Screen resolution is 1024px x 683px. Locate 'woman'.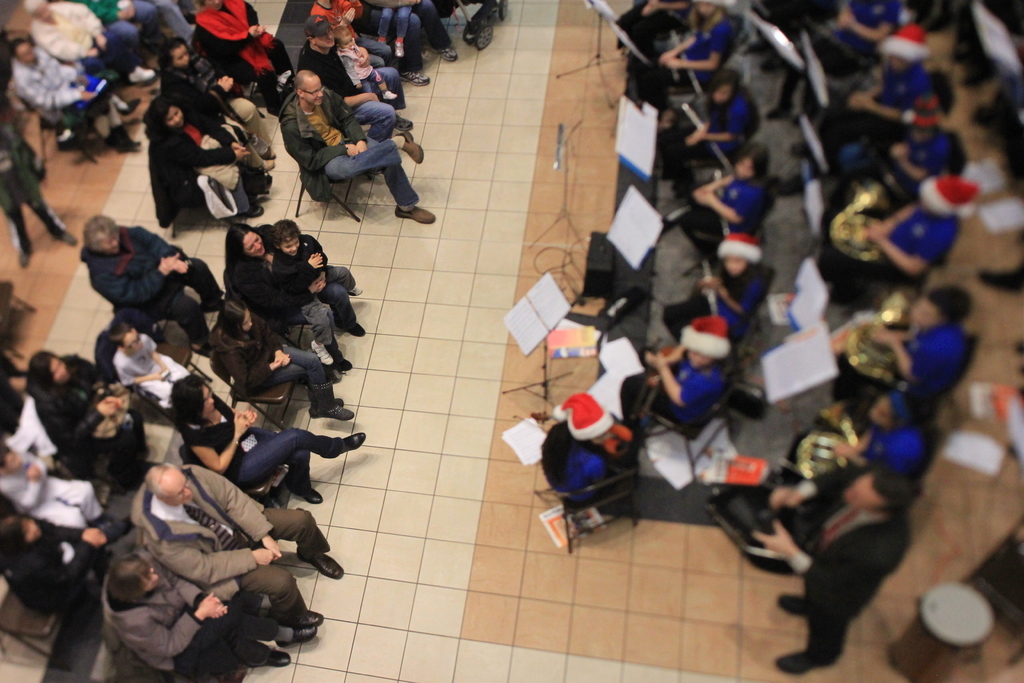
x1=169 y1=377 x2=369 y2=493.
